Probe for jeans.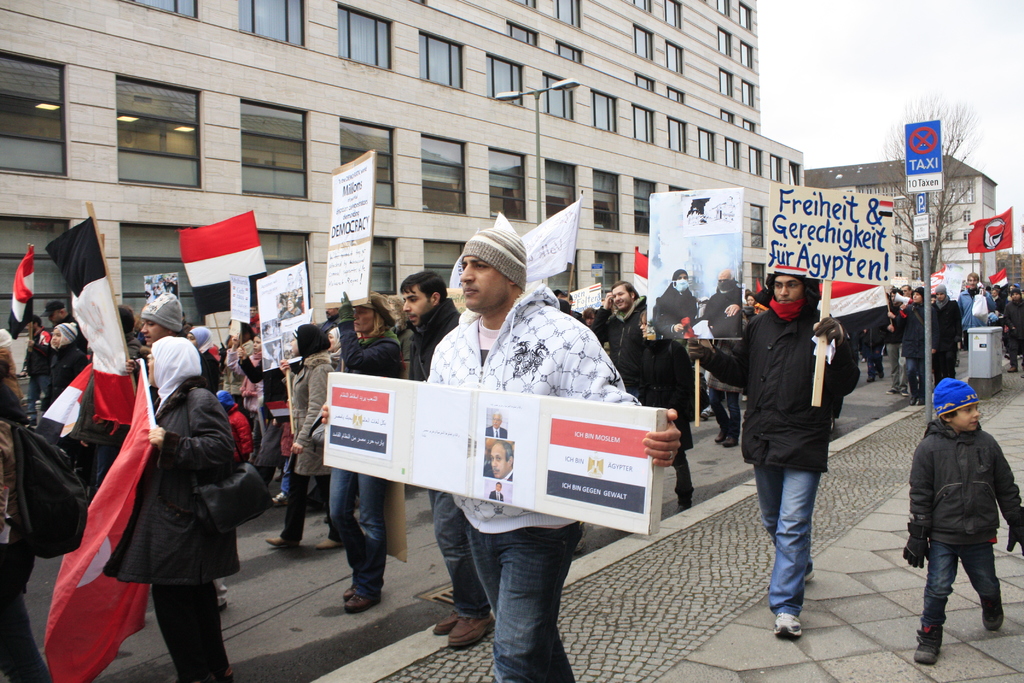
Probe result: (x1=465, y1=523, x2=585, y2=681).
